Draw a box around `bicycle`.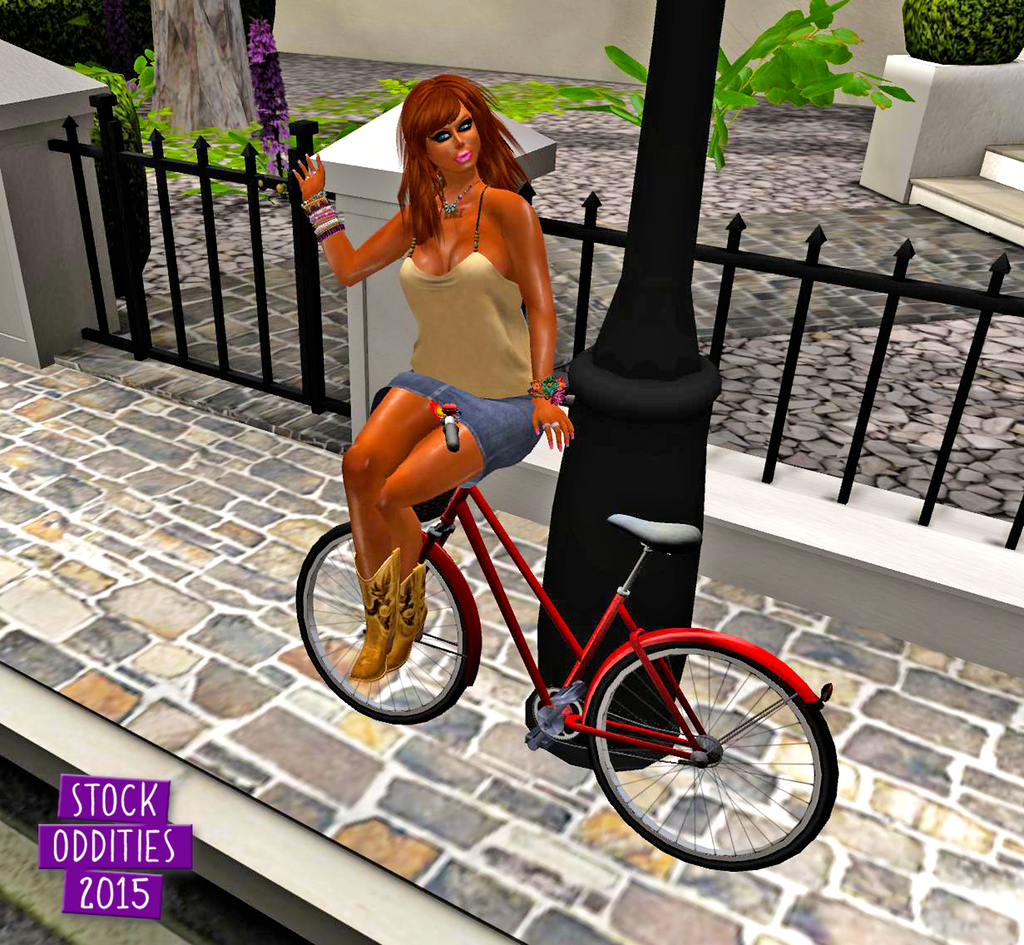
[293,369,823,864].
